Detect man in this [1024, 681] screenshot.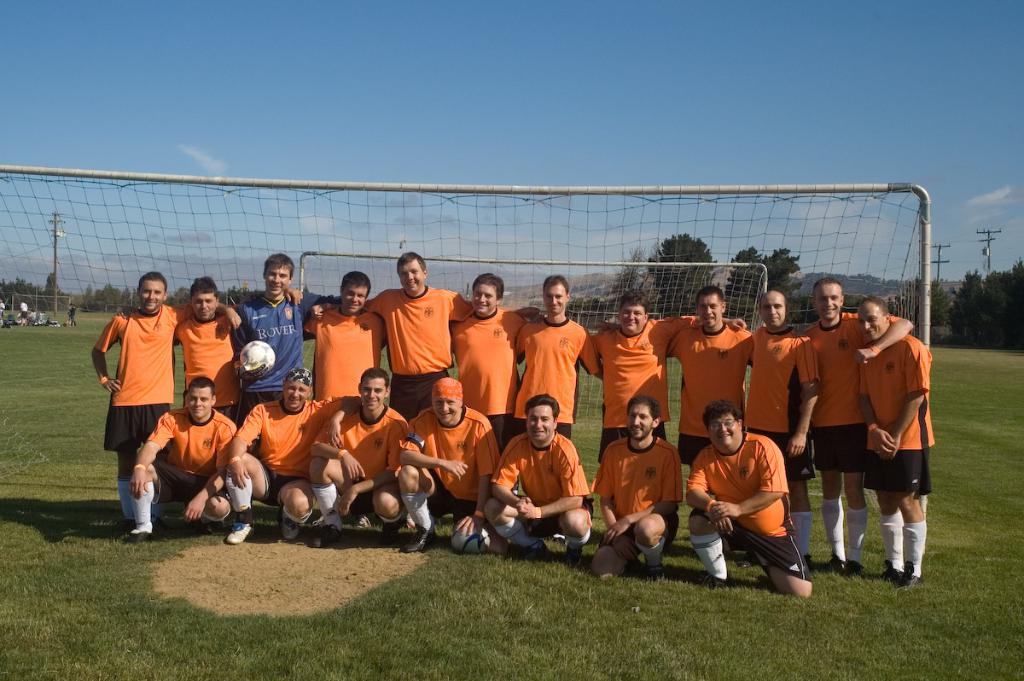
Detection: BBox(400, 374, 504, 557).
